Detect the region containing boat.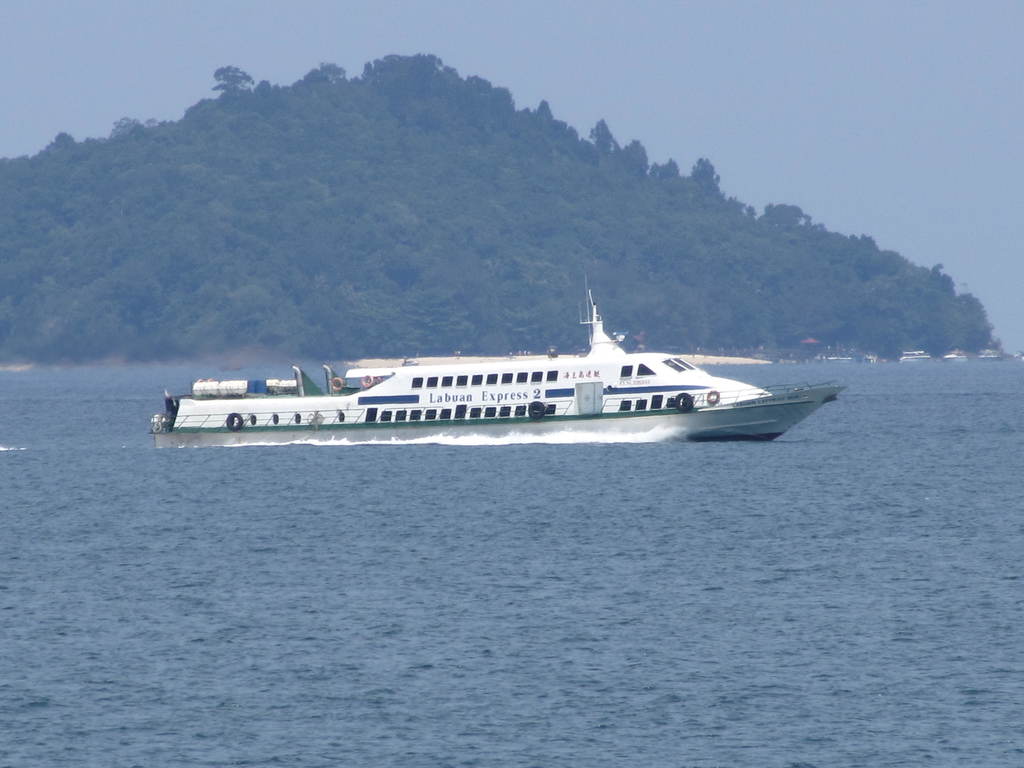
156:289:830:449.
